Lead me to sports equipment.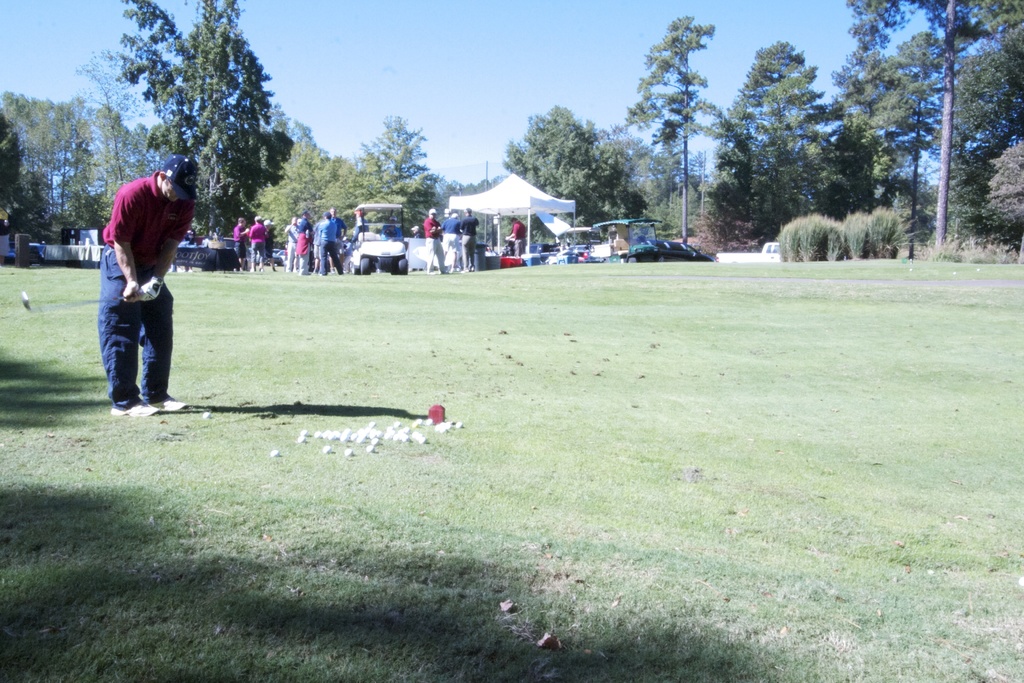
Lead to box=[109, 399, 158, 413].
